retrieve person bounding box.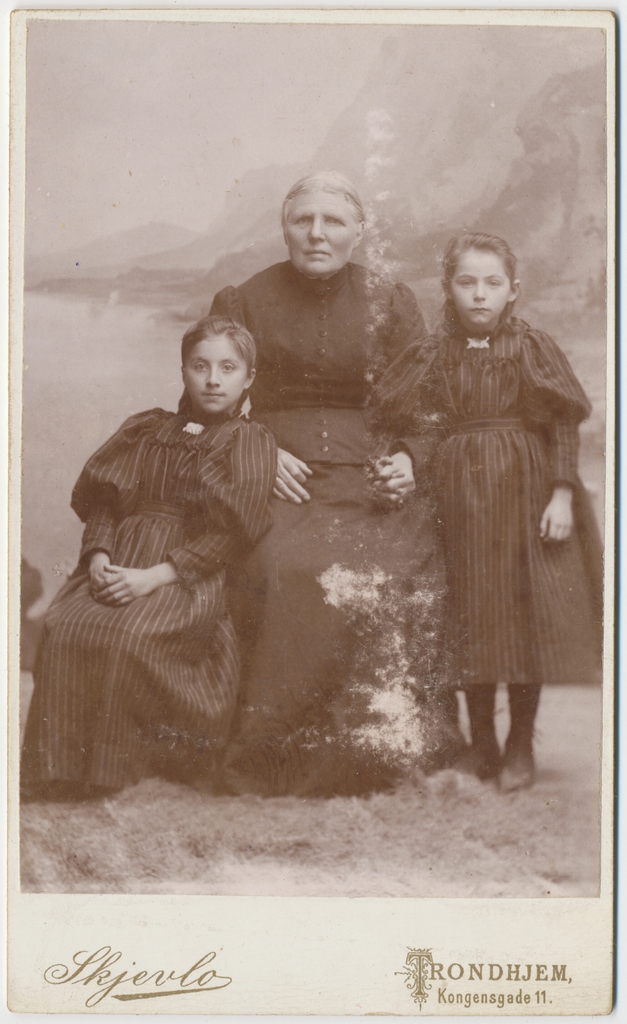
Bounding box: bbox=(438, 232, 605, 796).
